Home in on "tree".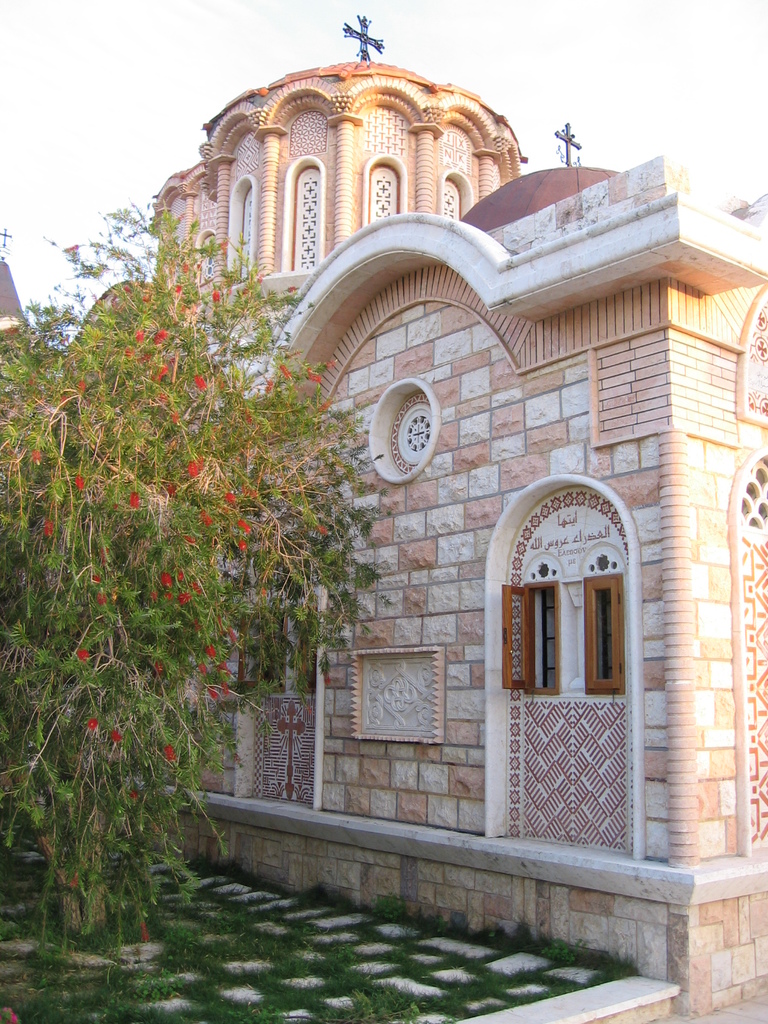
Homed in at rect(0, 204, 392, 963).
